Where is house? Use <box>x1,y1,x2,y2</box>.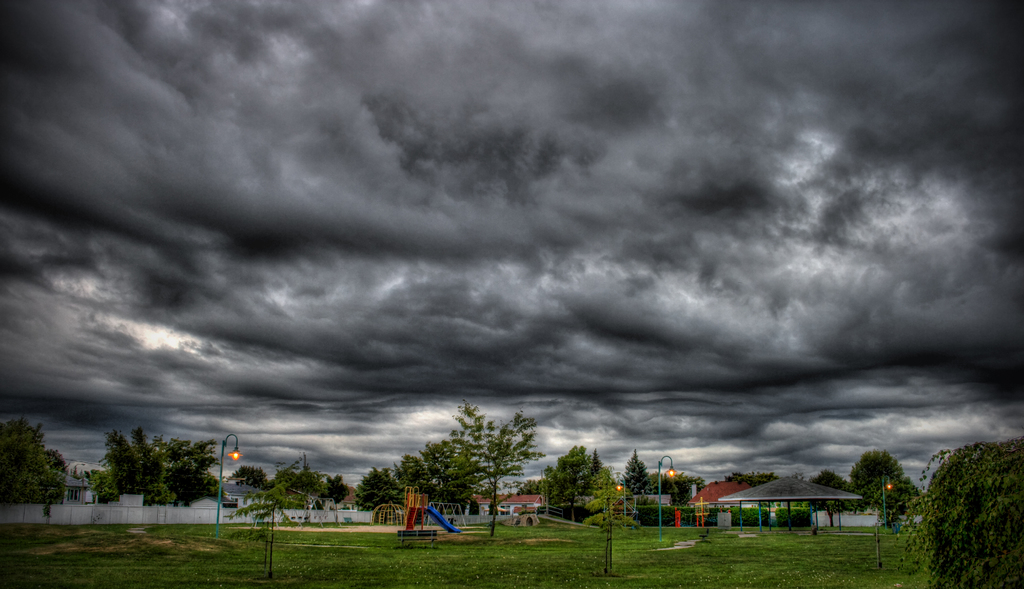
<box>45,468,92,503</box>.
